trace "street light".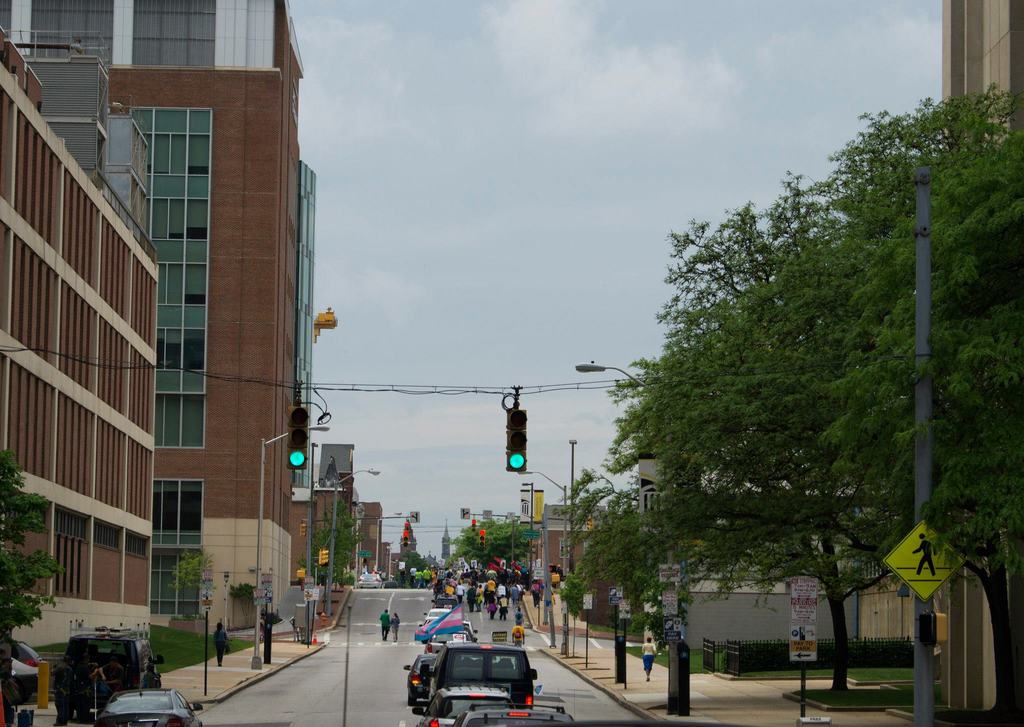
Traced to 323:468:380:615.
